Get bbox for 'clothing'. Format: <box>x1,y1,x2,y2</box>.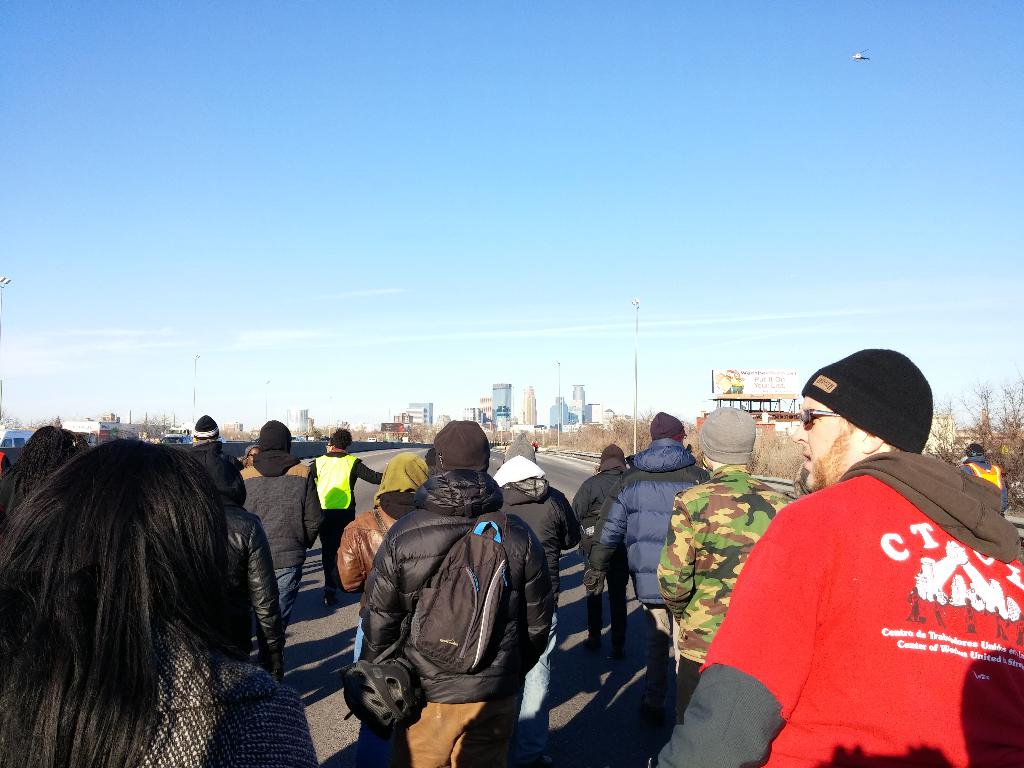
<box>961,455,1007,516</box>.
